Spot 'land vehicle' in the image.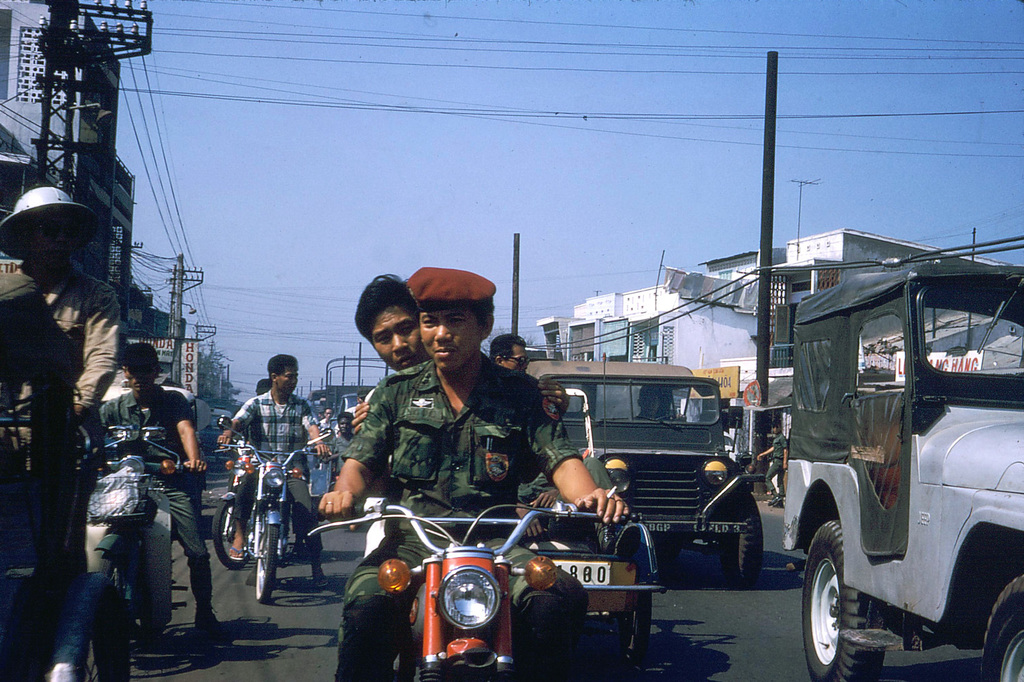
'land vehicle' found at (x1=98, y1=424, x2=202, y2=651).
